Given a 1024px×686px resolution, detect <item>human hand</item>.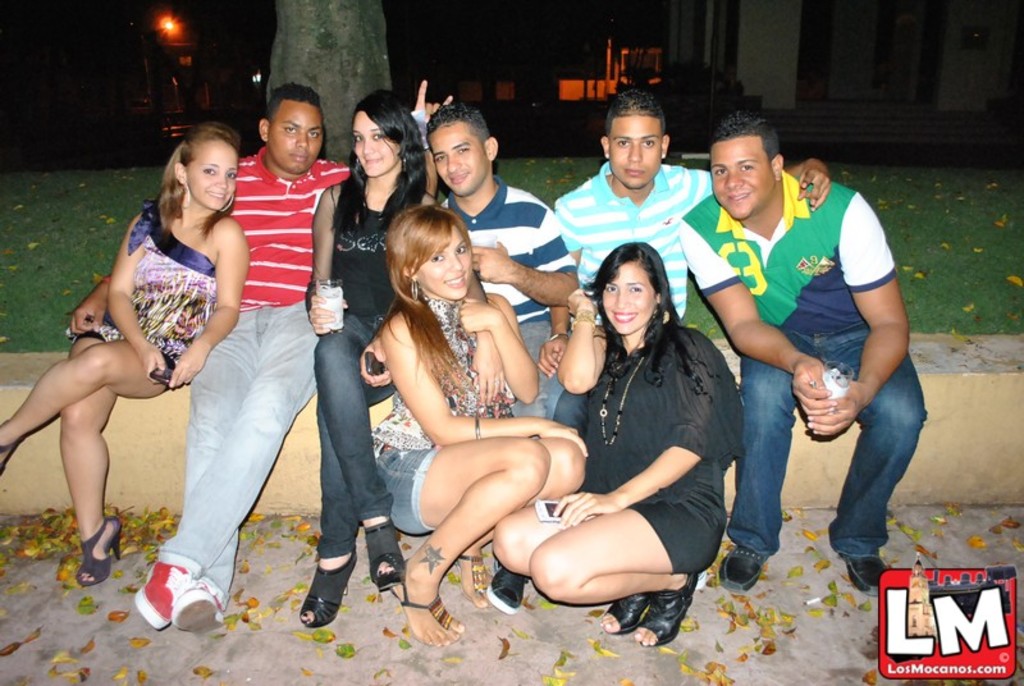
{"x1": 804, "y1": 380, "x2": 869, "y2": 440}.
